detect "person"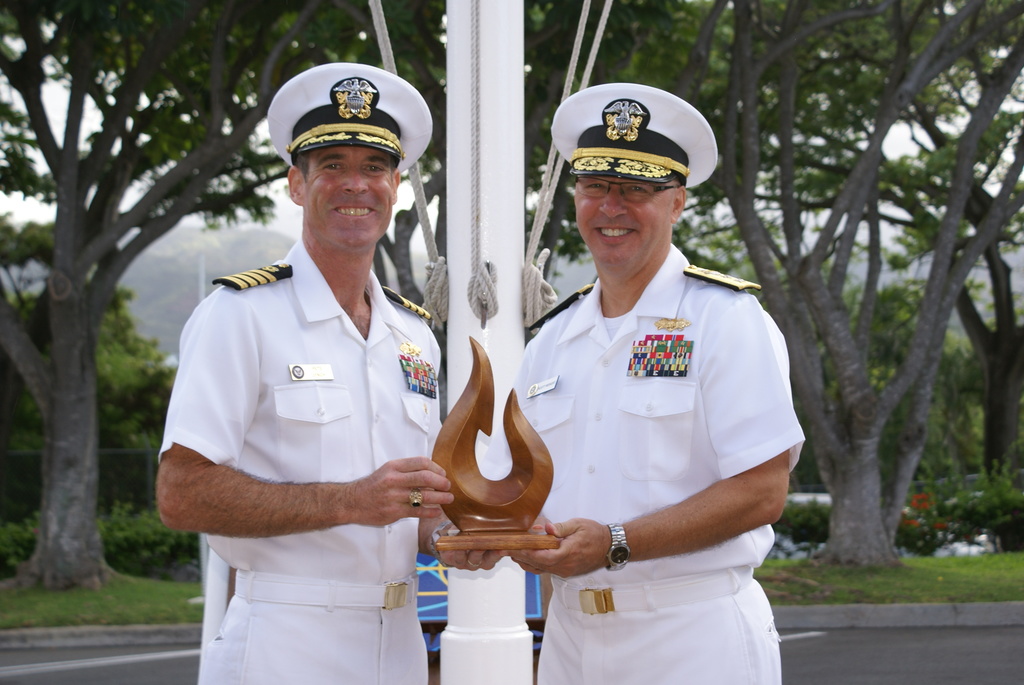
locate(502, 90, 793, 684)
